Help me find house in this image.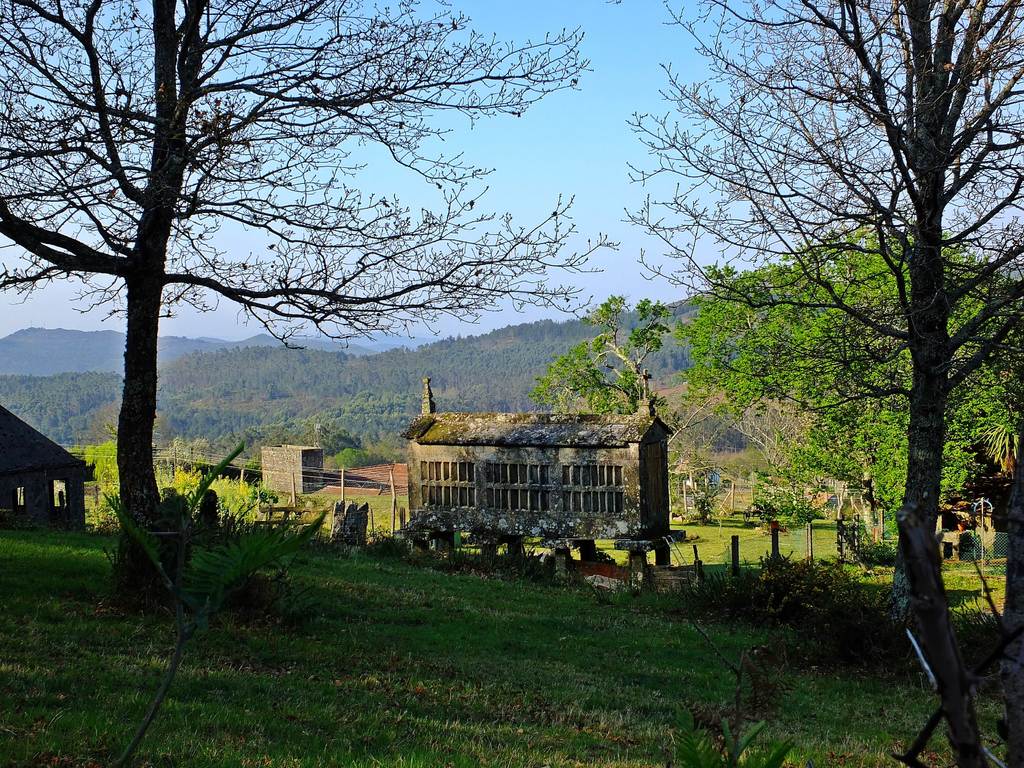
Found it: left=401, top=390, right=666, bottom=555.
